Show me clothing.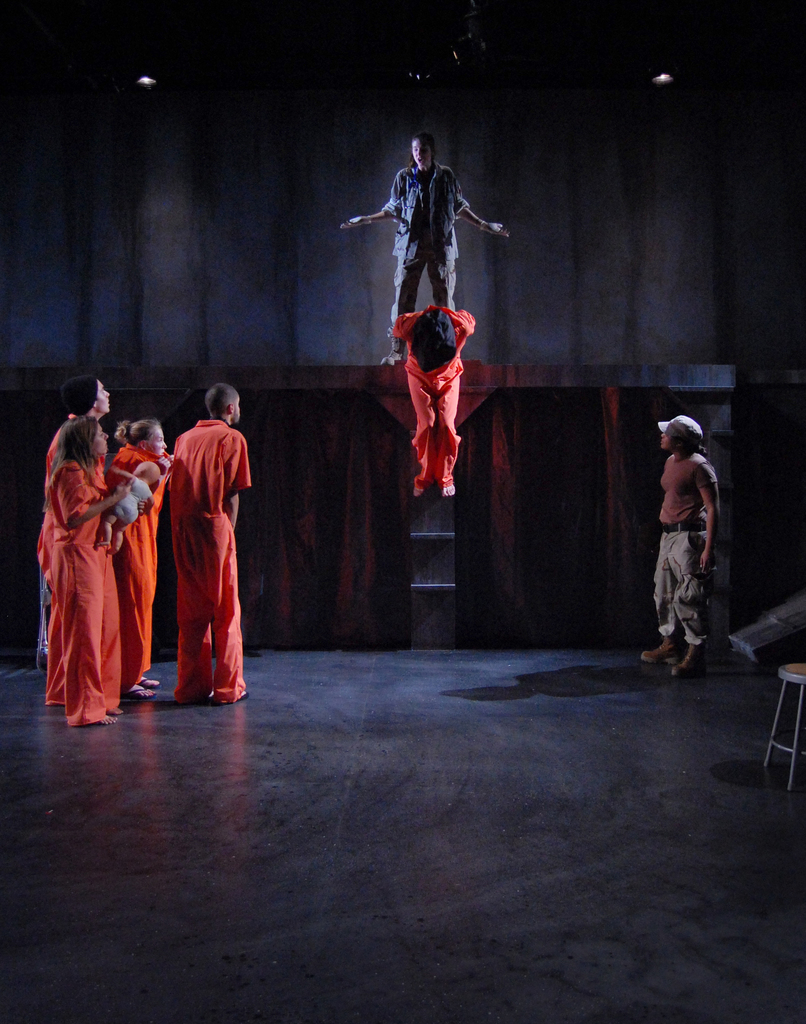
clothing is here: locate(104, 444, 172, 691).
